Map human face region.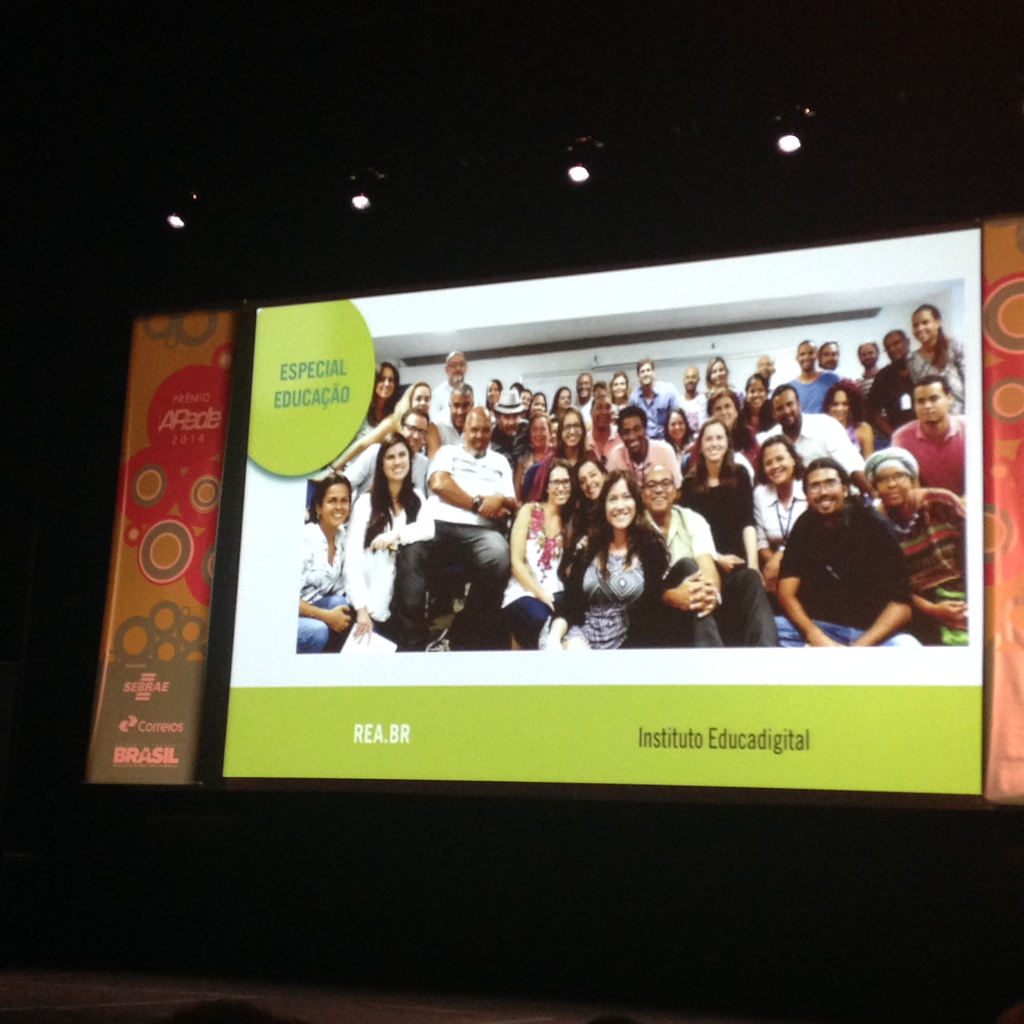
Mapped to Rect(913, 381, 950, 423).
